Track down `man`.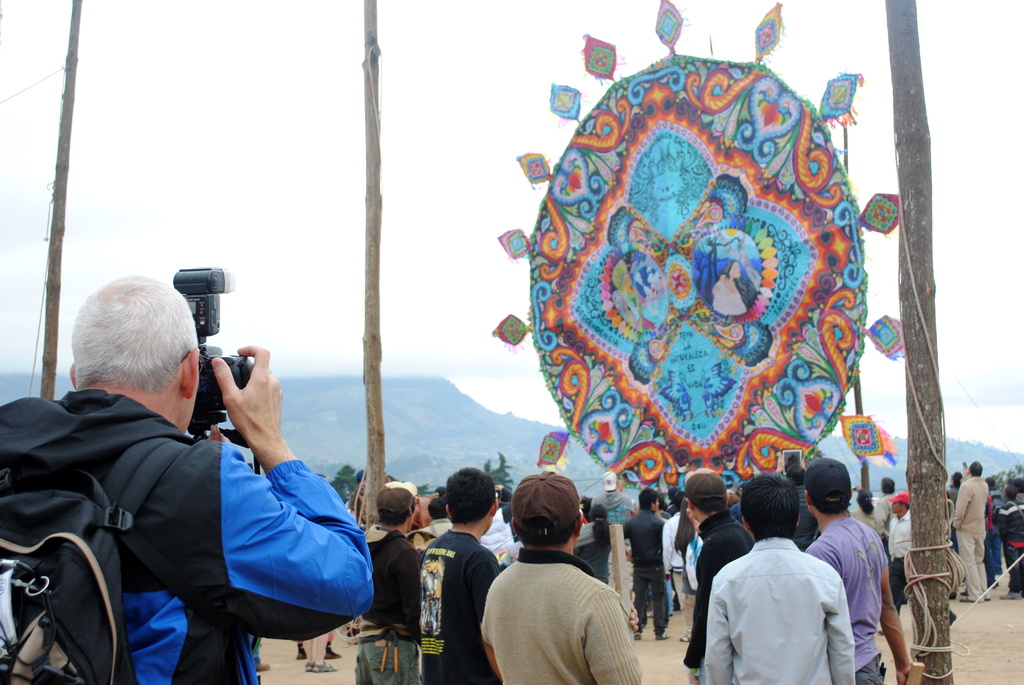
Tracked to [886, 487, 918, 610].
